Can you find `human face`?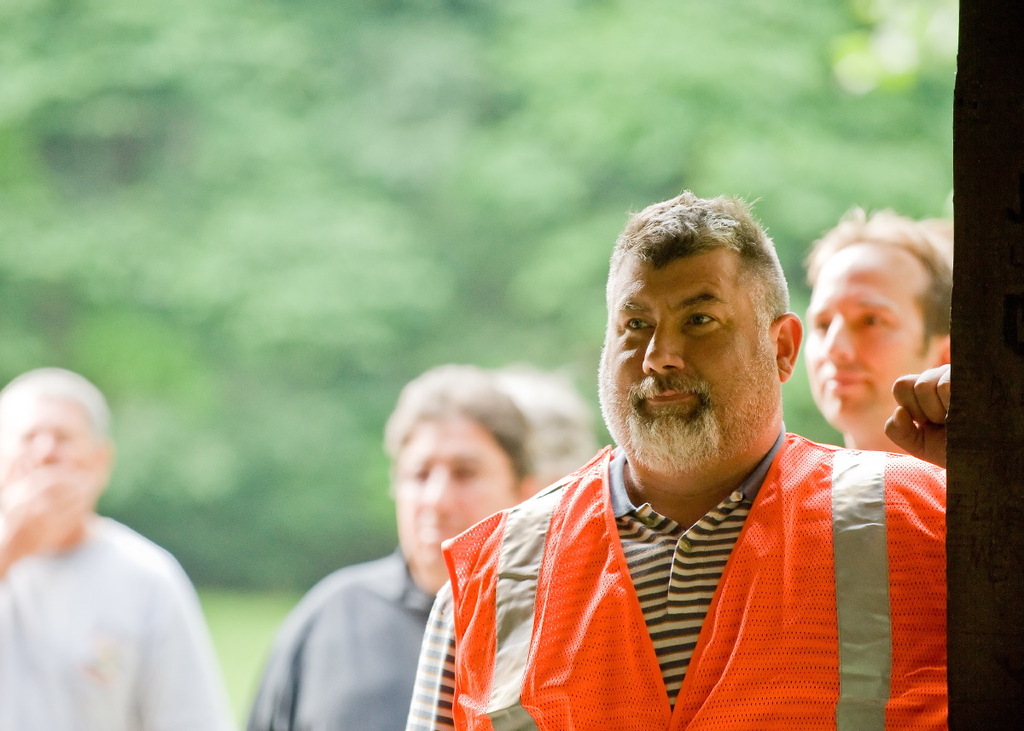
Yes, bounding box: bbox=(395, 404, 520, 574).
